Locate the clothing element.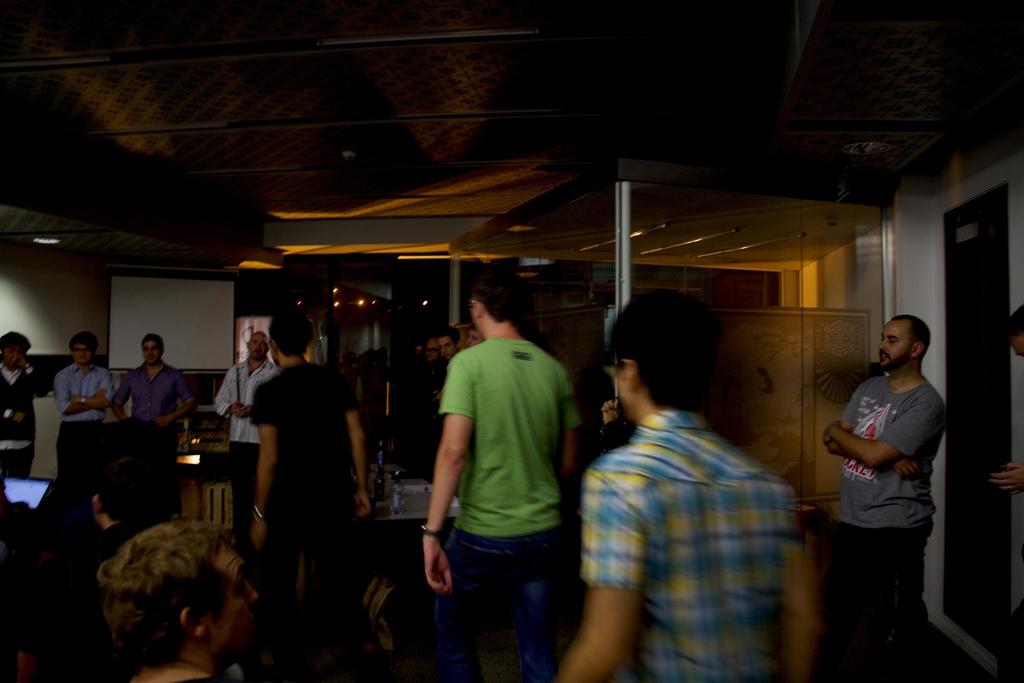
Element bbox: l=54, t=356, r=119, b=525.
